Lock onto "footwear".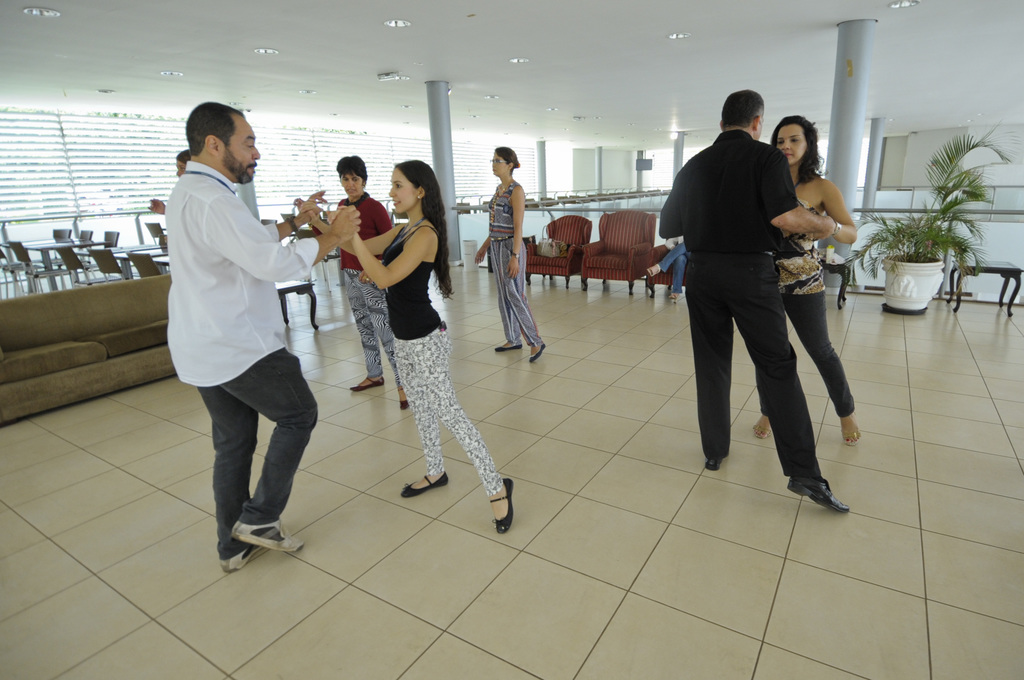
Locked: box(492, 336, 527, 353).
